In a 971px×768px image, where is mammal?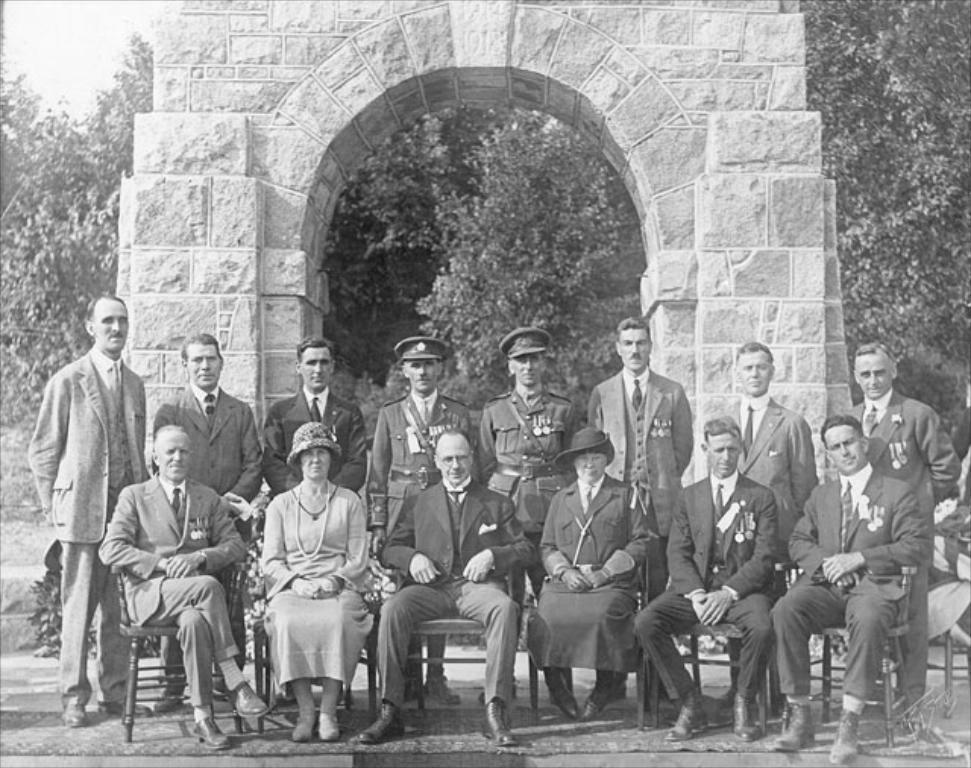
bbox=(587, 311, 693, 663).
